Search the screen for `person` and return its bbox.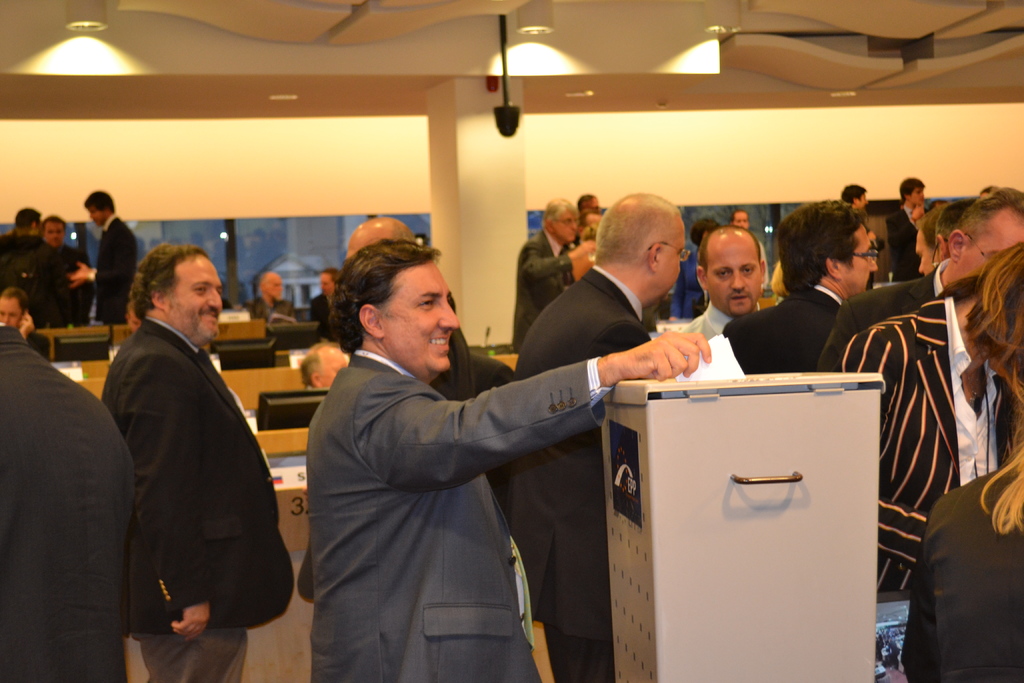
Found: detection(70, 195, 136, 327).
